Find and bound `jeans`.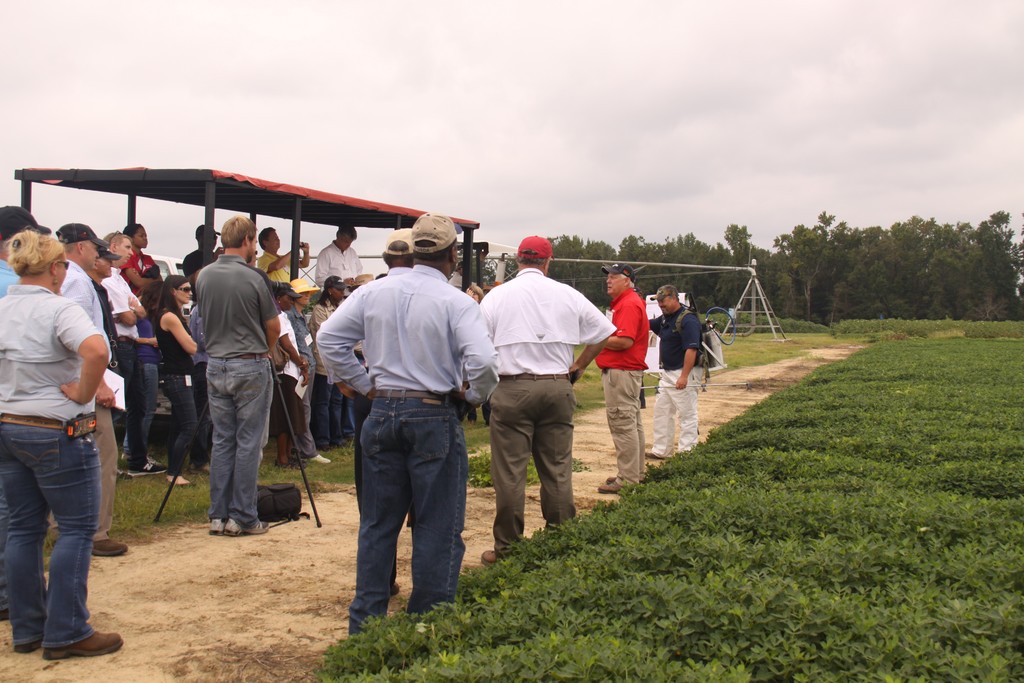
Bound: Rect(124, 362, 156, 454).
